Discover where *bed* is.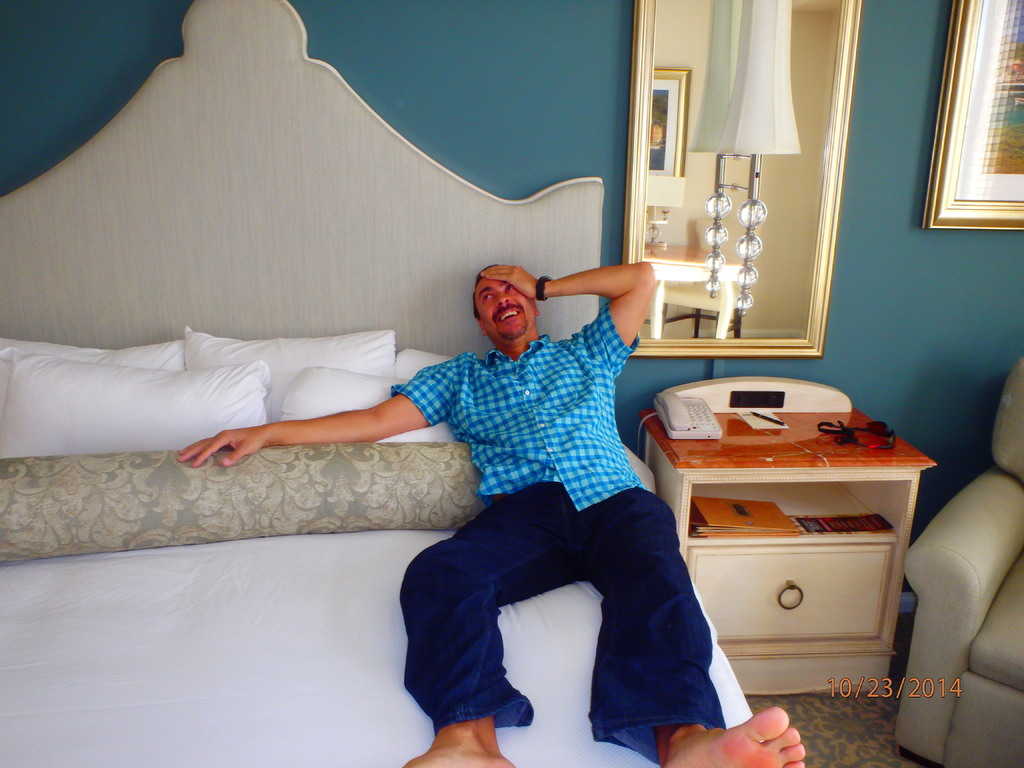
Discovered at x1=0, y1=0, x2=803, y2=767.
